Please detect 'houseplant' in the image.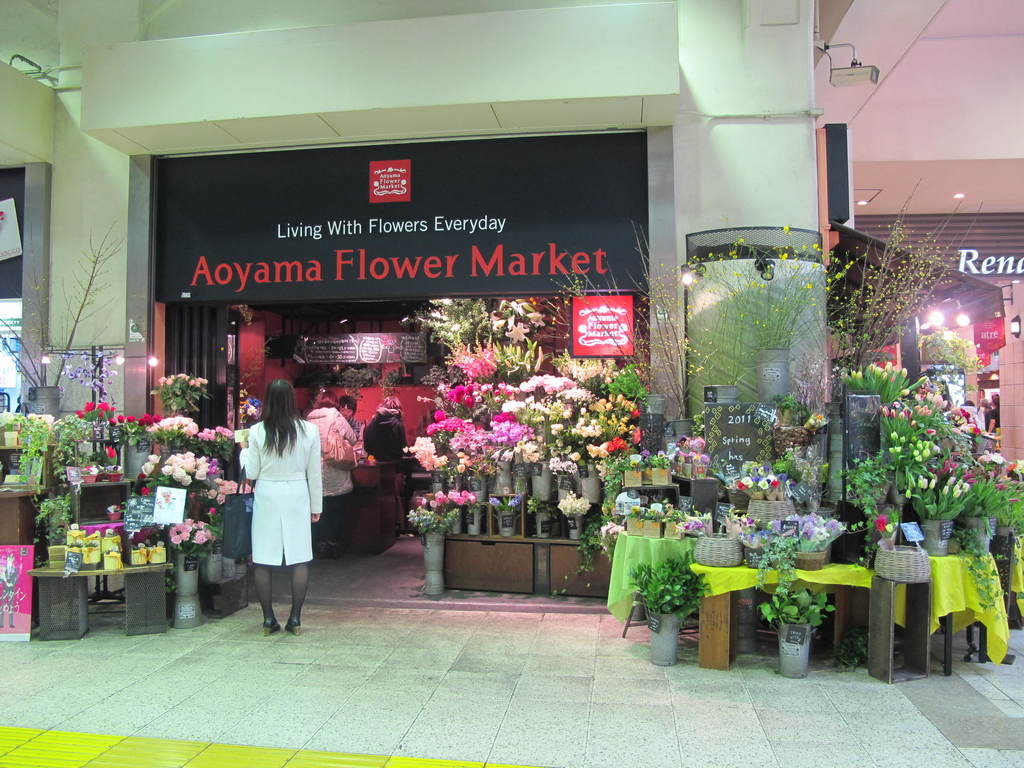
pyautogui.locateOnScreen(838, 453, 895, 514).
